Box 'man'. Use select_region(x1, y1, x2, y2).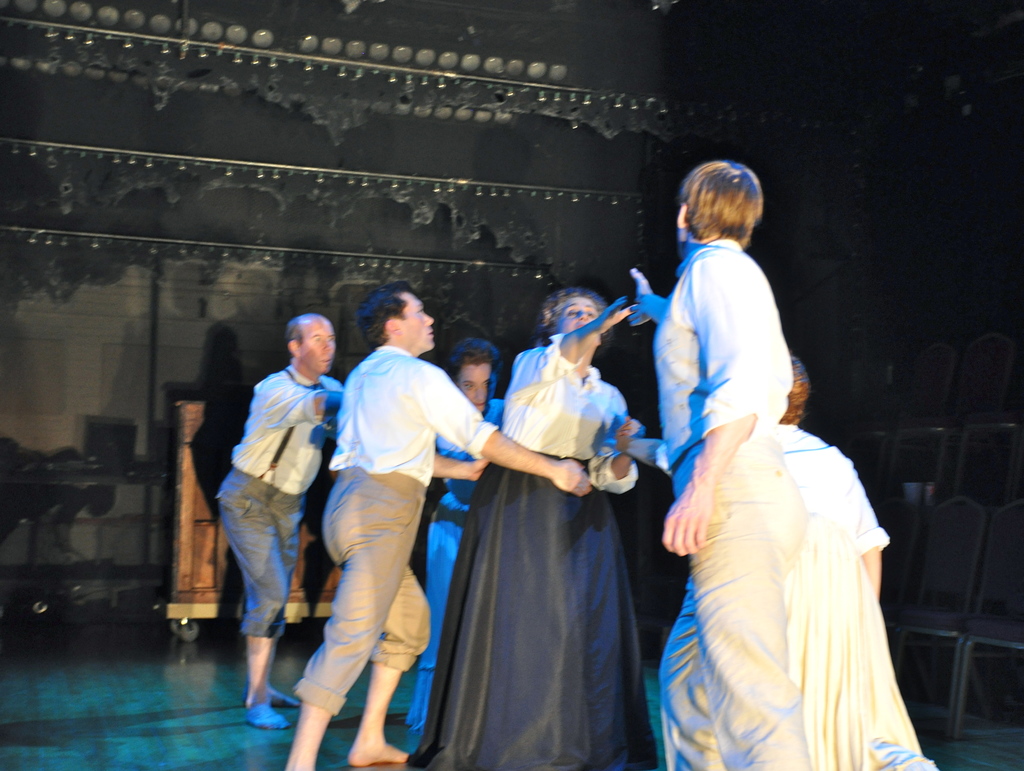
select_region(625, 159, 814, 770).
